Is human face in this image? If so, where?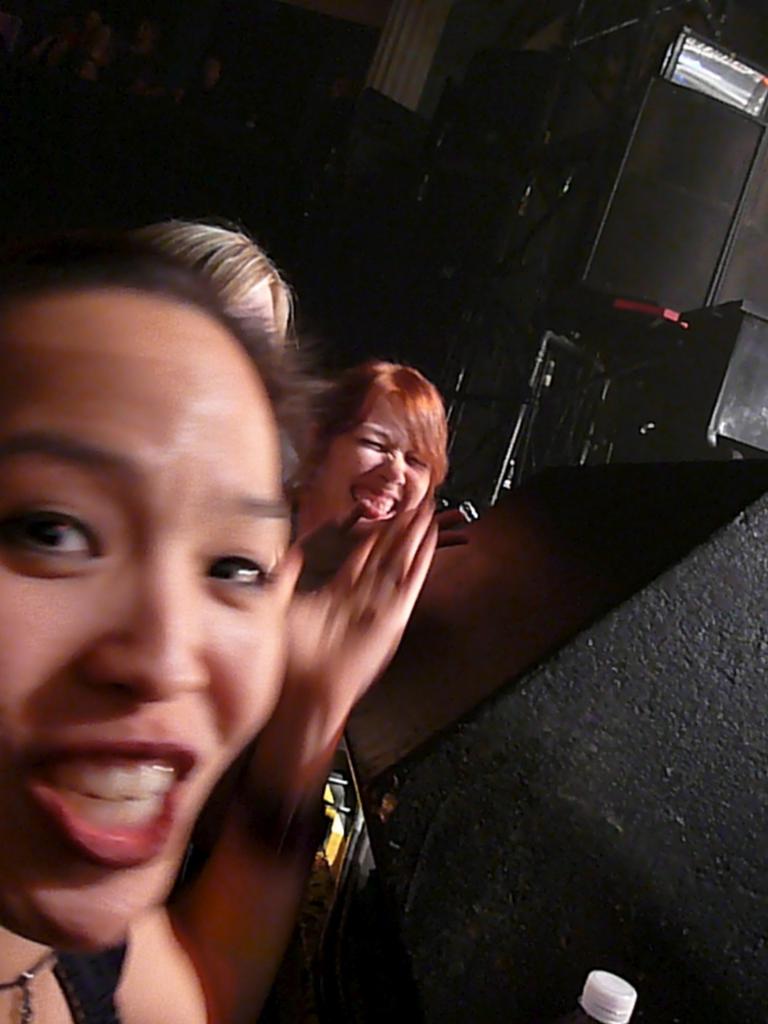
Yes, at left=317, top=396, right=430, bottom=518.
